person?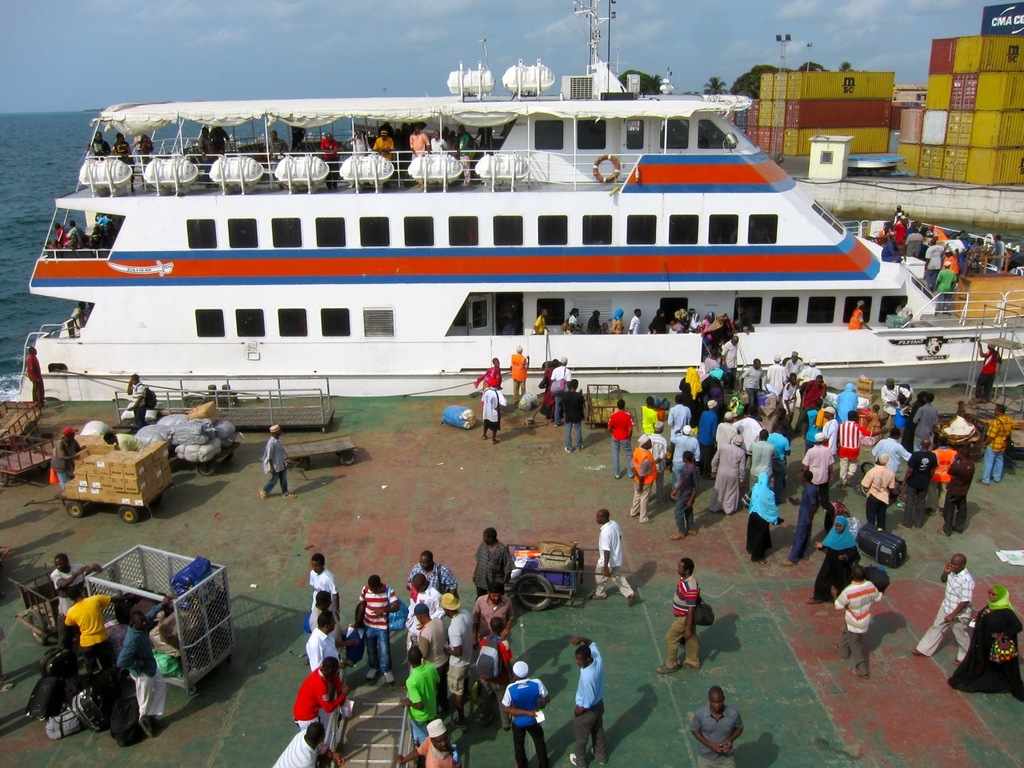
bbox(860, 453, 898, 534)
